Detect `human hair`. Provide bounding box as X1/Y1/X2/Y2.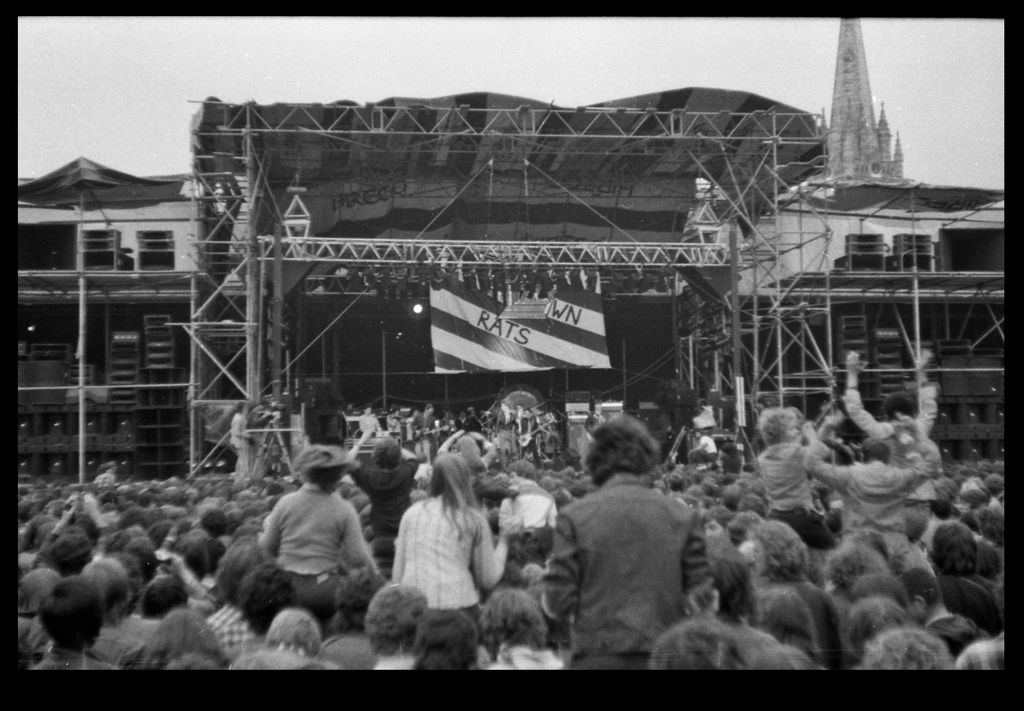
265/608/321/657.
